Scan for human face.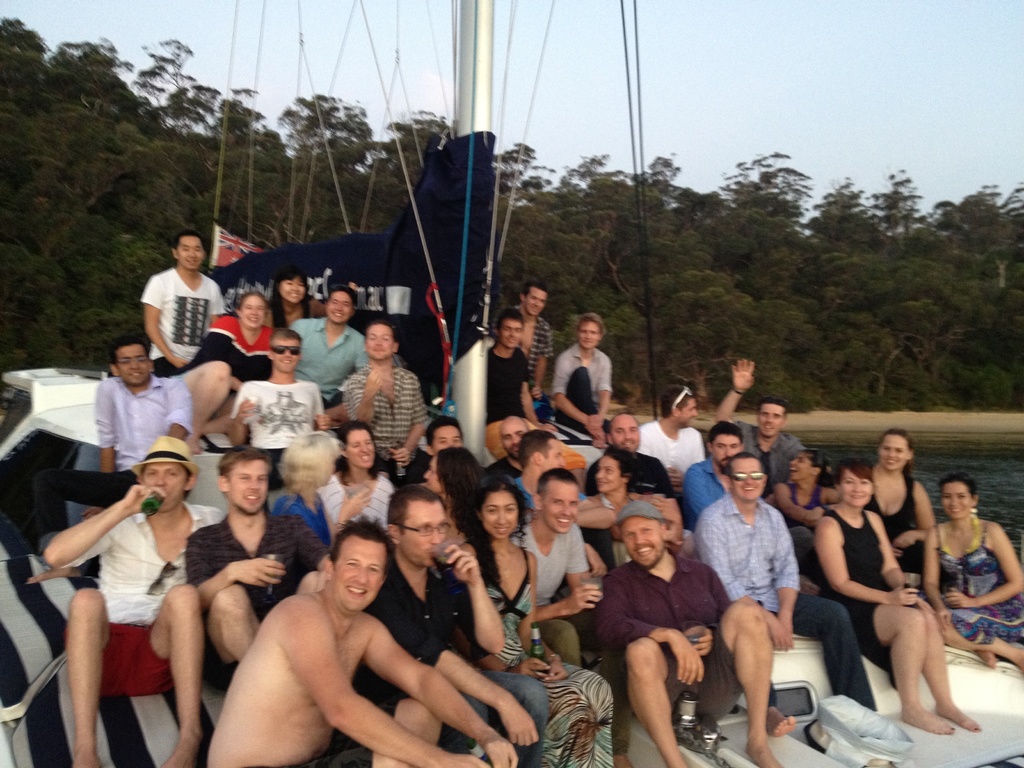
Scan result: 362:327:398:355.
